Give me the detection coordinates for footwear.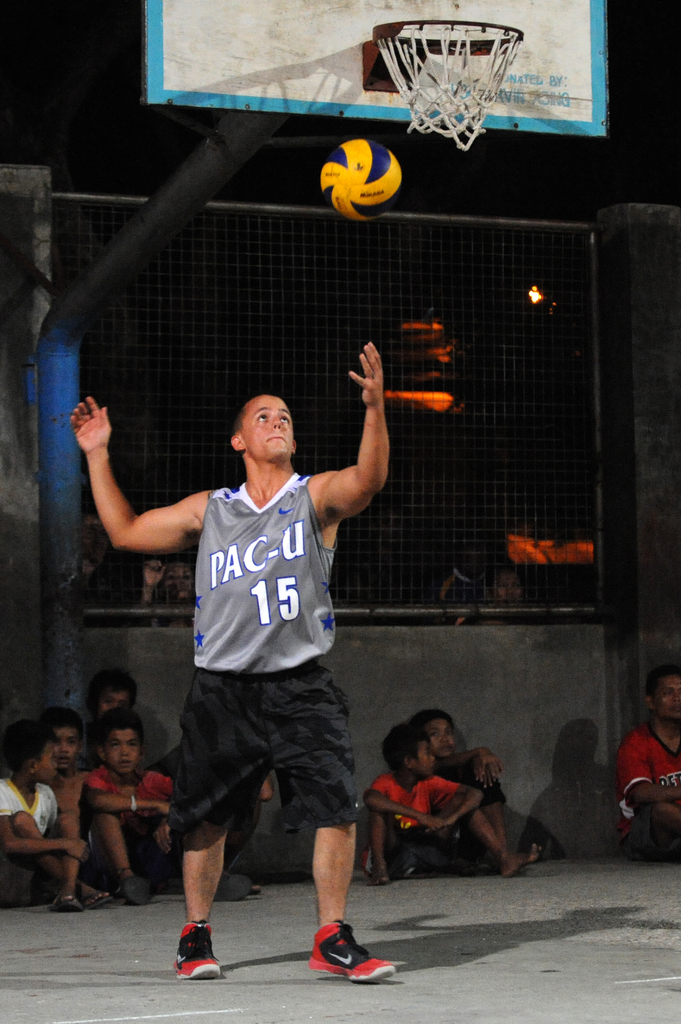
(left=119, top=872, right=150, bottom=906).
